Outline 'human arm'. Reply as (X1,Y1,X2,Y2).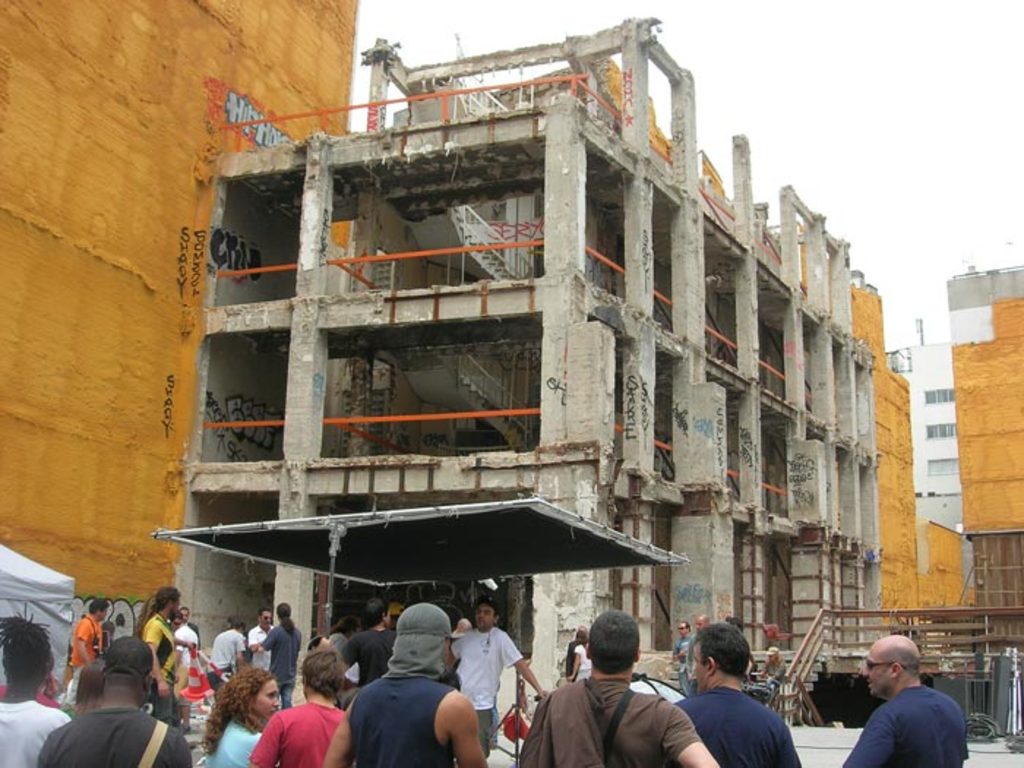
(177,736,195,767).
